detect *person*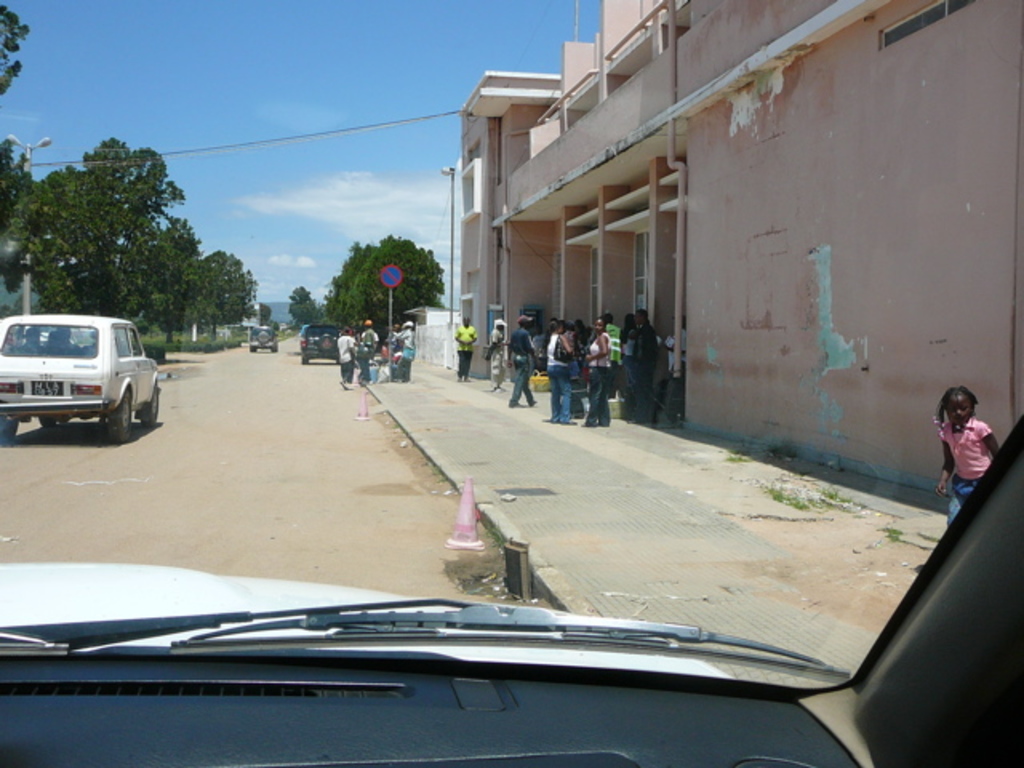
(left=486, top=317, right=509, bottom=390)
